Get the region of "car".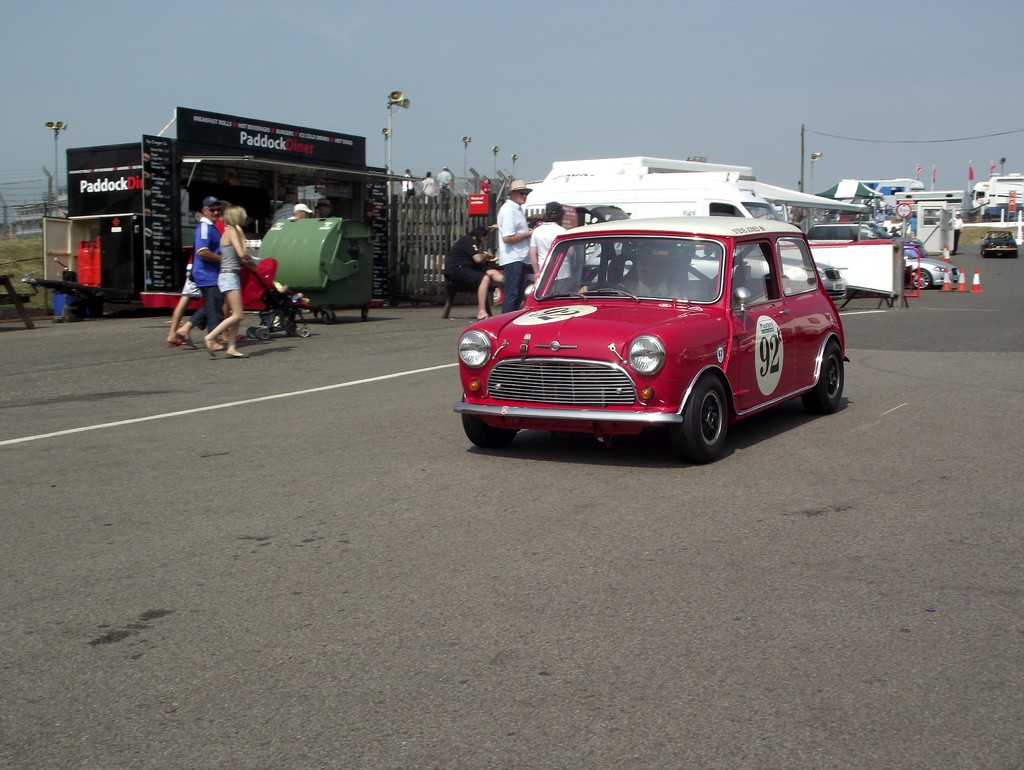
bbox=(805, 223, 925, 258).
